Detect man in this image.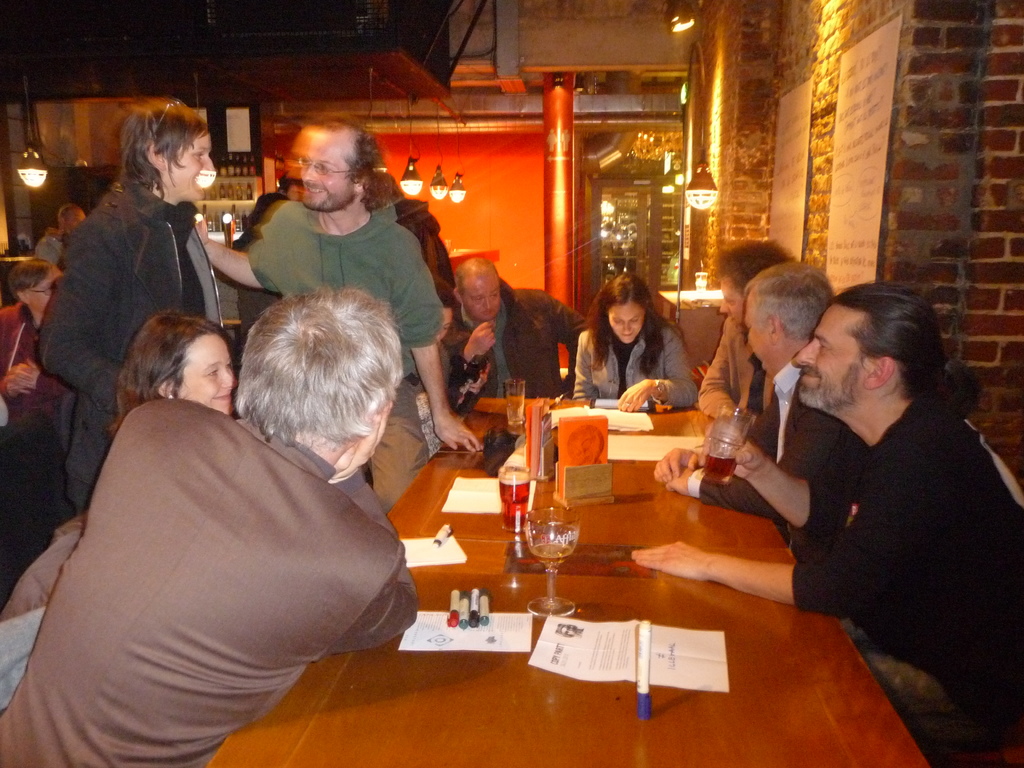
Detection: [0, 258, 74, 423].
